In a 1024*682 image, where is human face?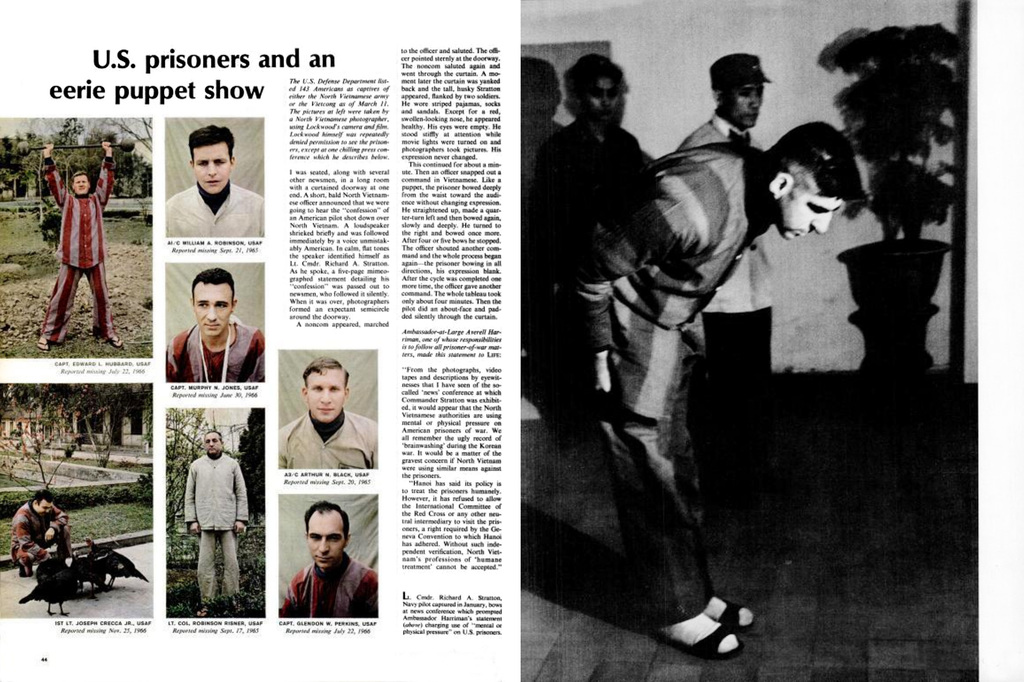
x1=307, y1=370, x2=344, y2=422.
